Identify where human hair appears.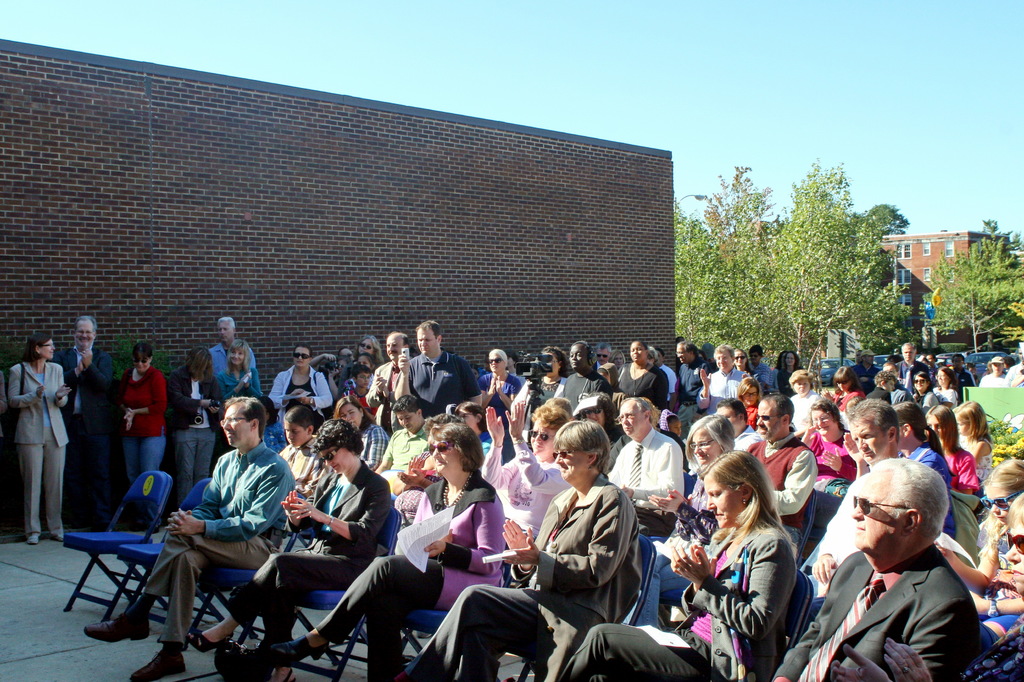
Appears at [left=1000, top=493, right=1023, bottom=525].
